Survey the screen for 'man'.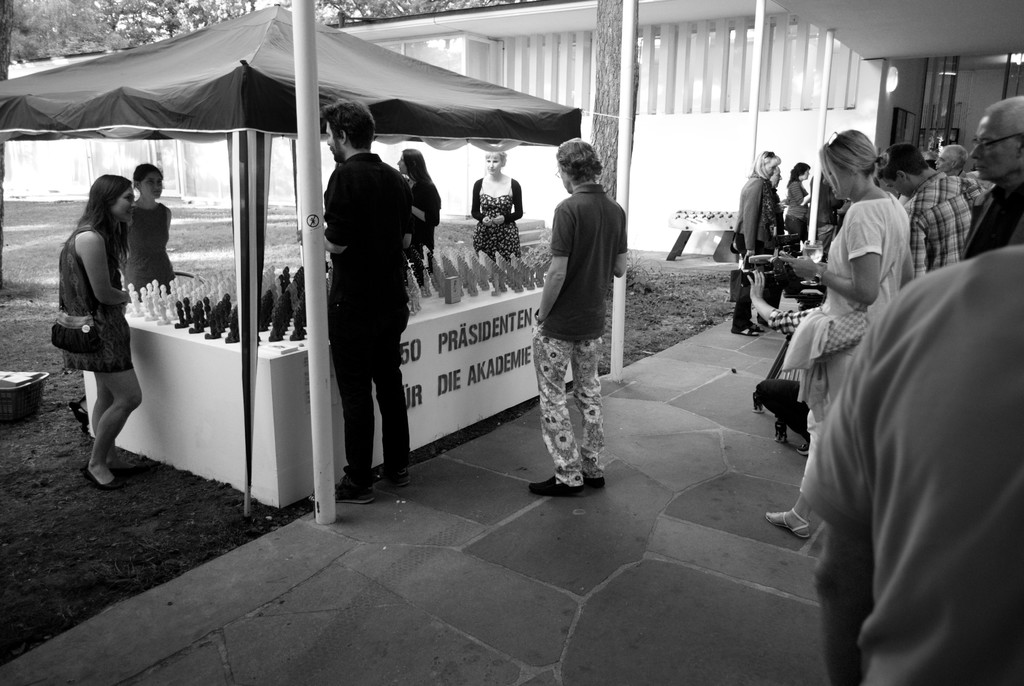
Survey found: BBox(528, 138, 629, 496).
